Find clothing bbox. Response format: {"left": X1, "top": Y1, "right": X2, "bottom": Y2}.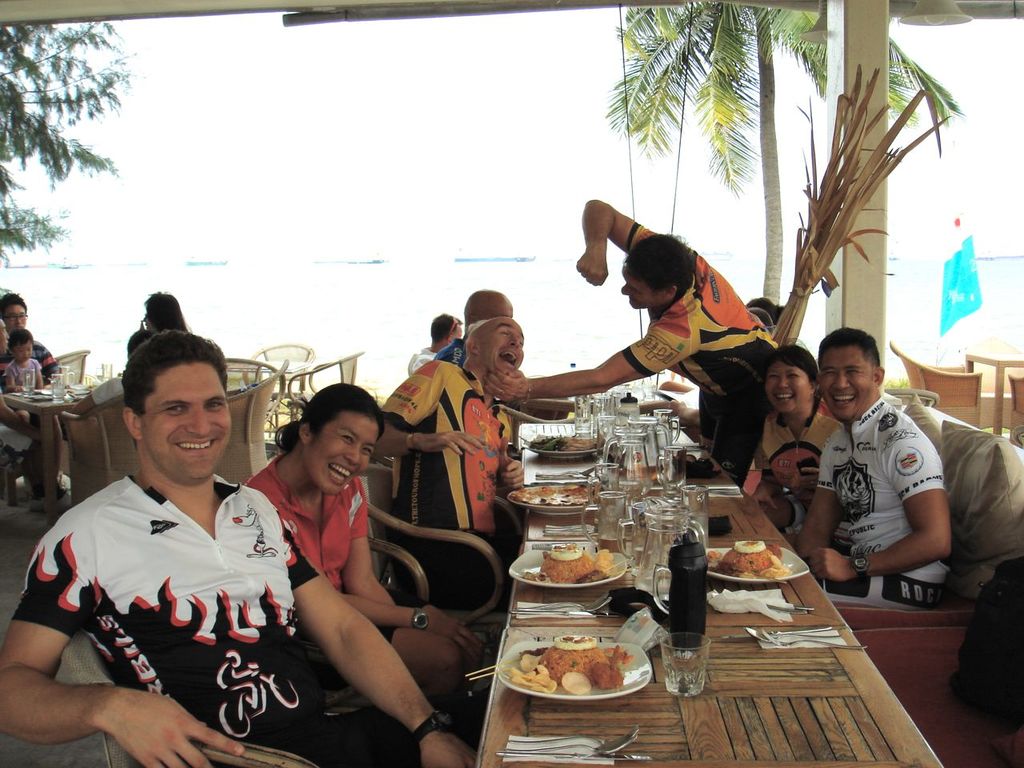
{"left": 738, "top": 403, "right": 848, "bottom": 530}.
